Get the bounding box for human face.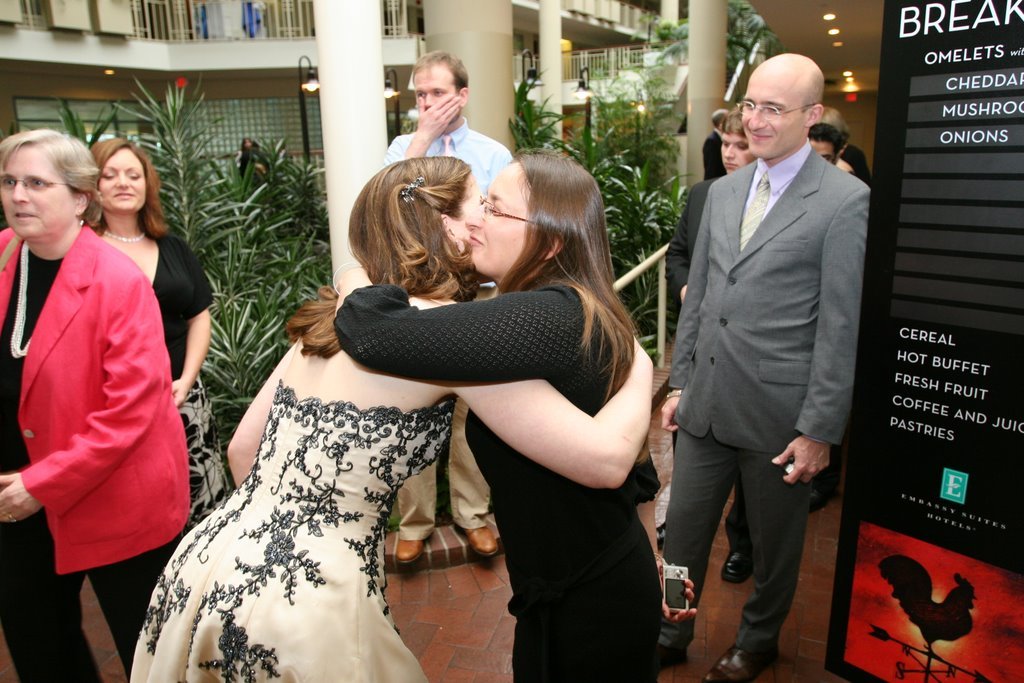
465,163,527,277.
